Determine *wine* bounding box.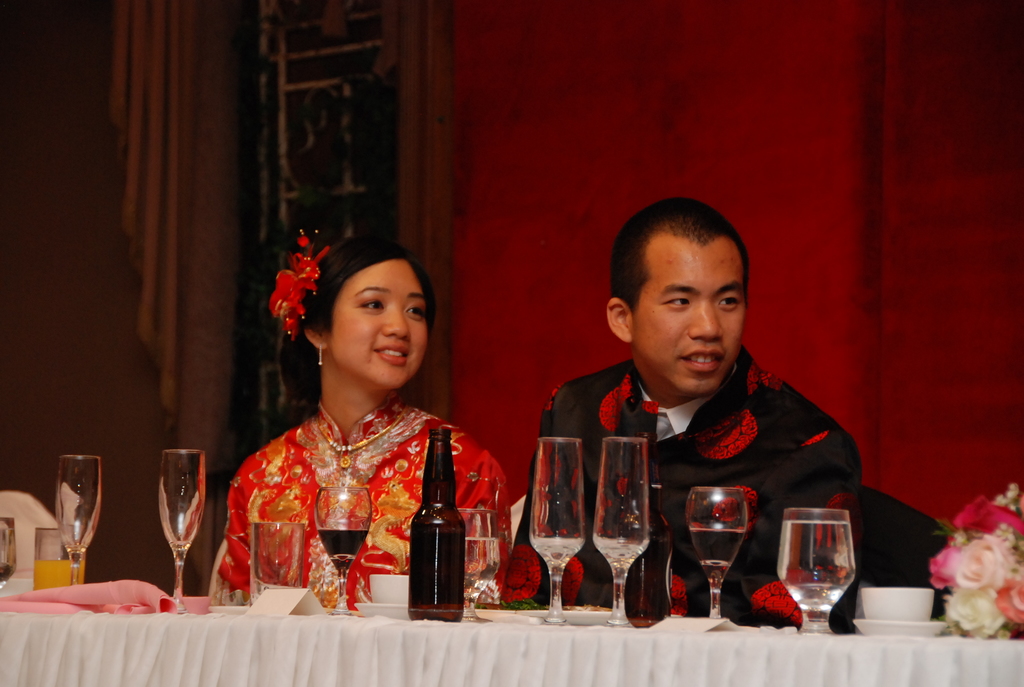
Determined: l=317, t=525, r=374, b=569.
